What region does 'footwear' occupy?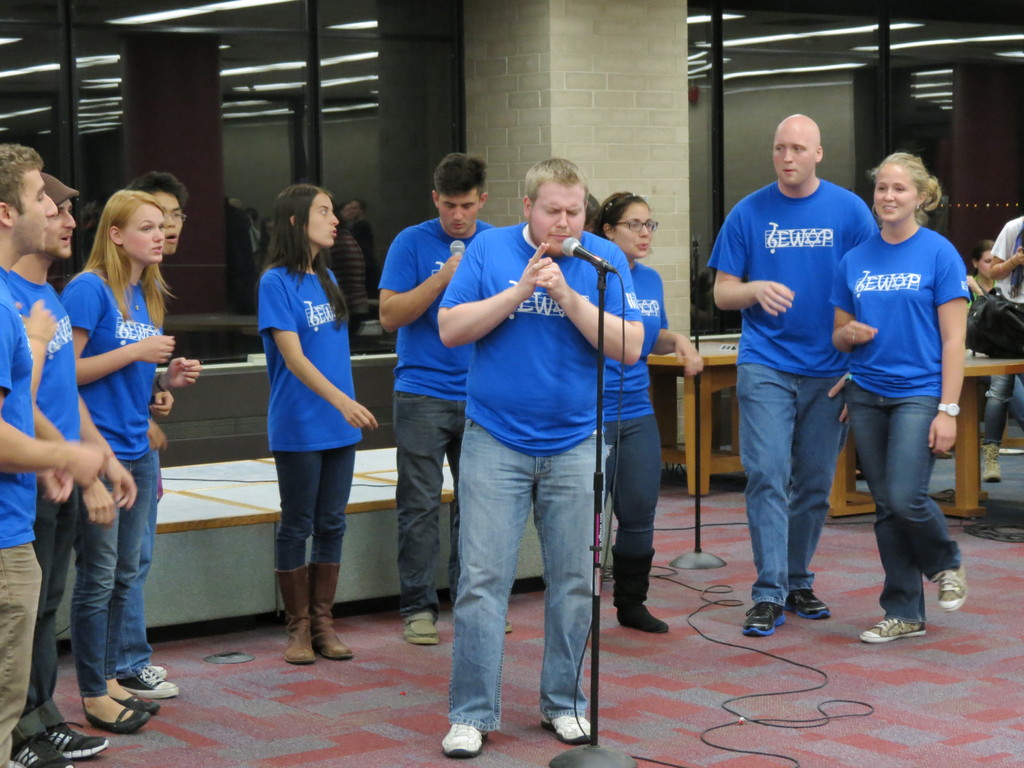
538, 712, 591, 745.
